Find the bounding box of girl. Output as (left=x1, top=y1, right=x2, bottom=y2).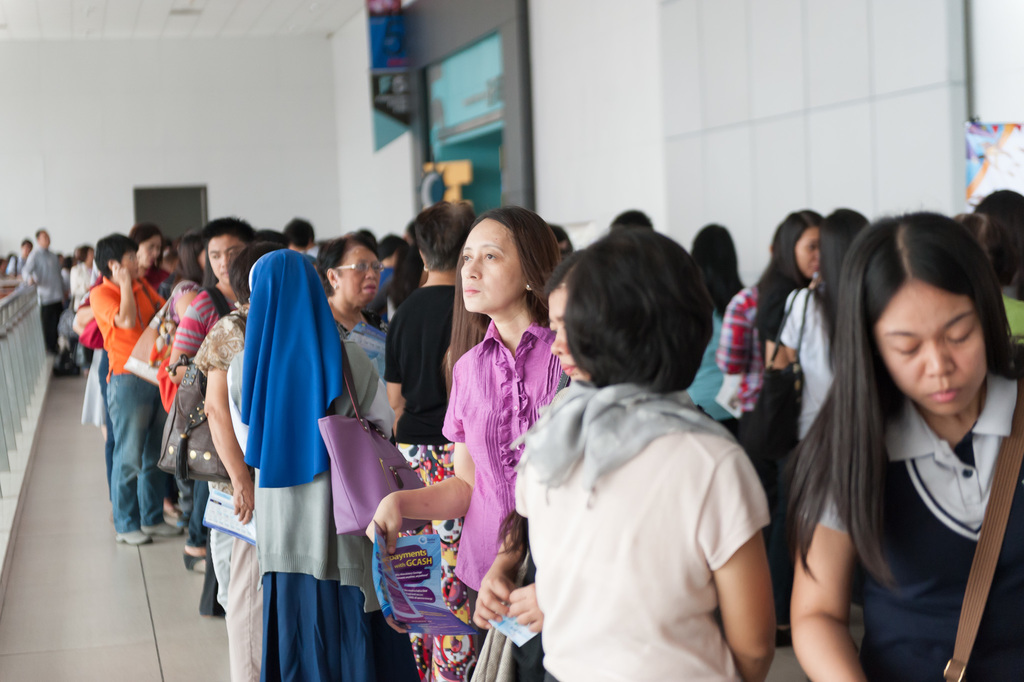
(left=724, top=210, right=828, bottom=408).
